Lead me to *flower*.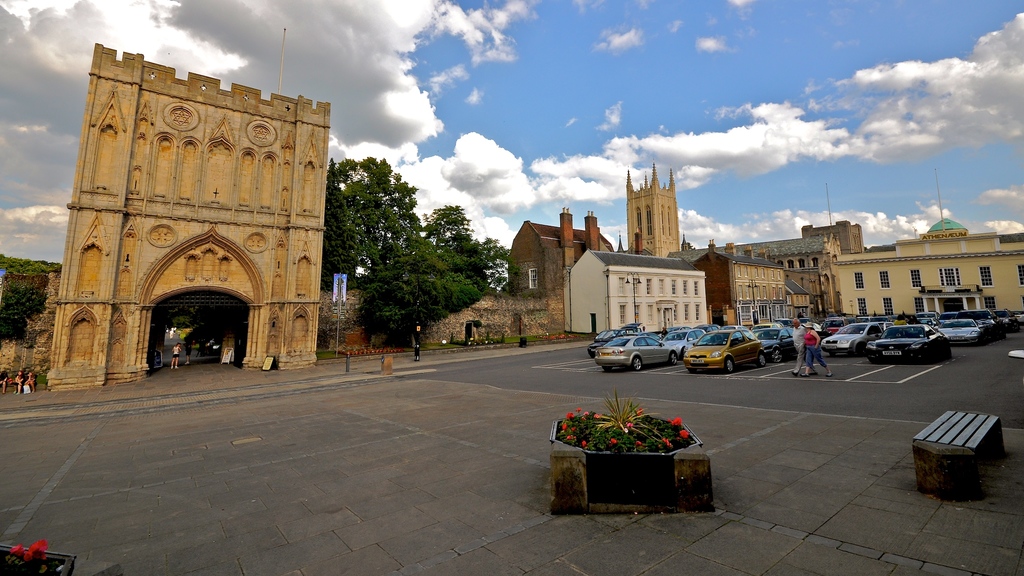
Lead to [584,406,602,423].
